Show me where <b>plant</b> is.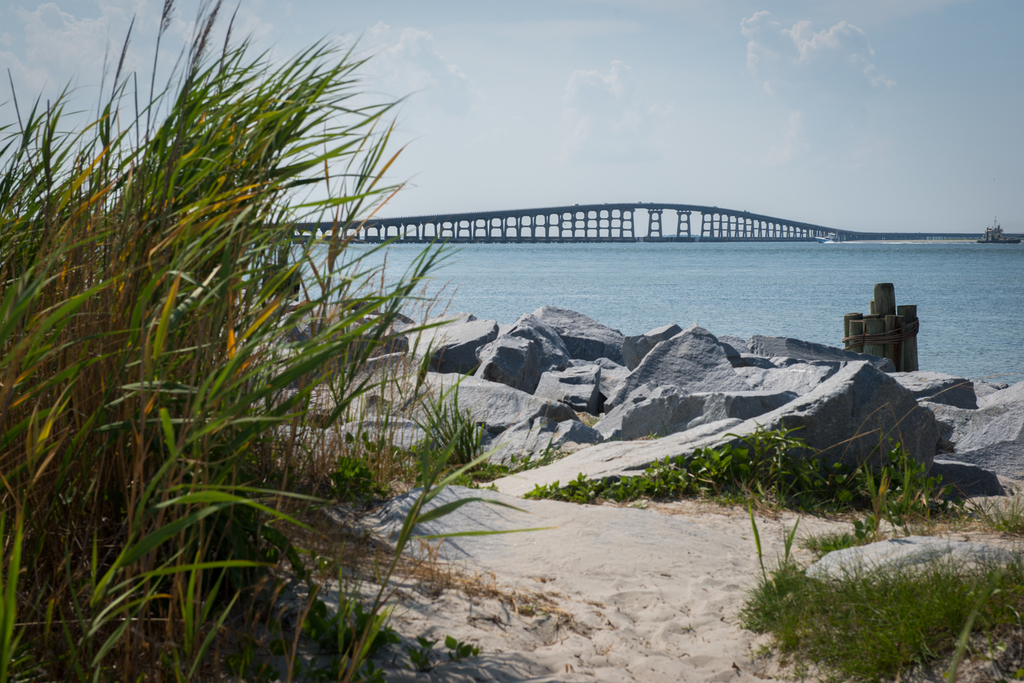
<b>plant</b> is at <bbox>749, 490, 1023, 682</bbox>.
